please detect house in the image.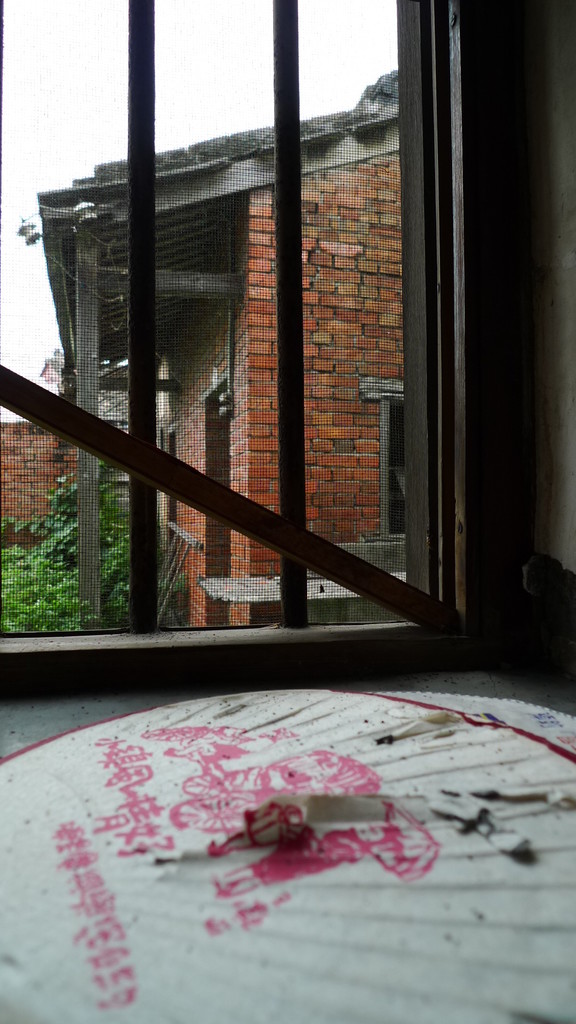
BBox(41, 75, 438, 631).
